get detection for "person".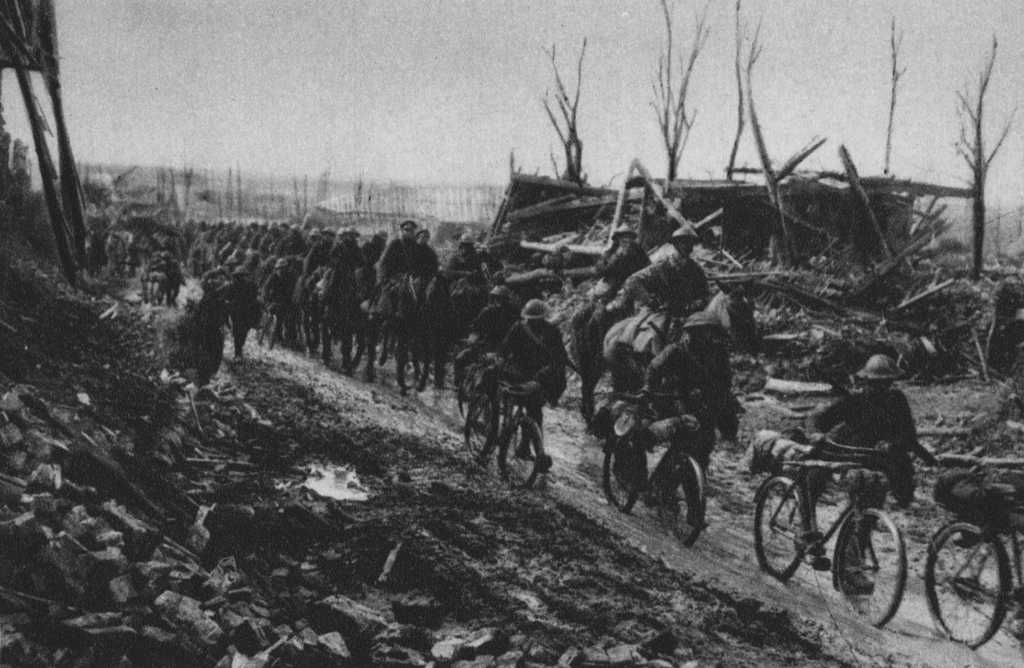
Detection: bbox(792, 353, 920, 589).
